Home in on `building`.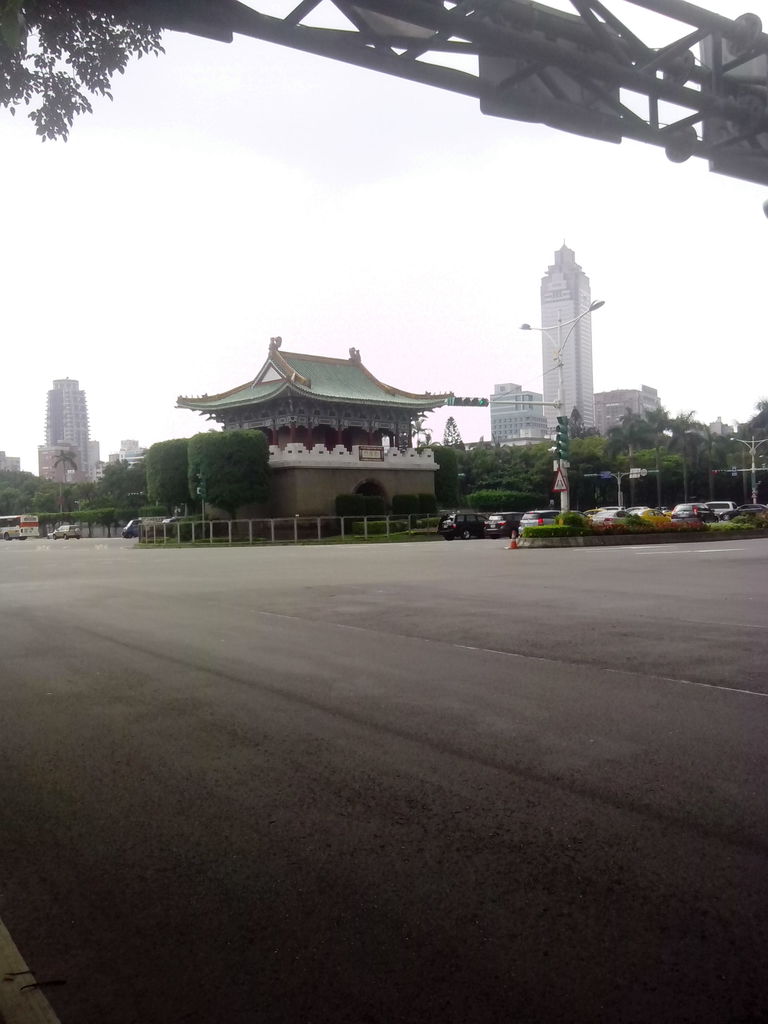
Homed in at x1=499, y1=248, x2=665, y2=472.
